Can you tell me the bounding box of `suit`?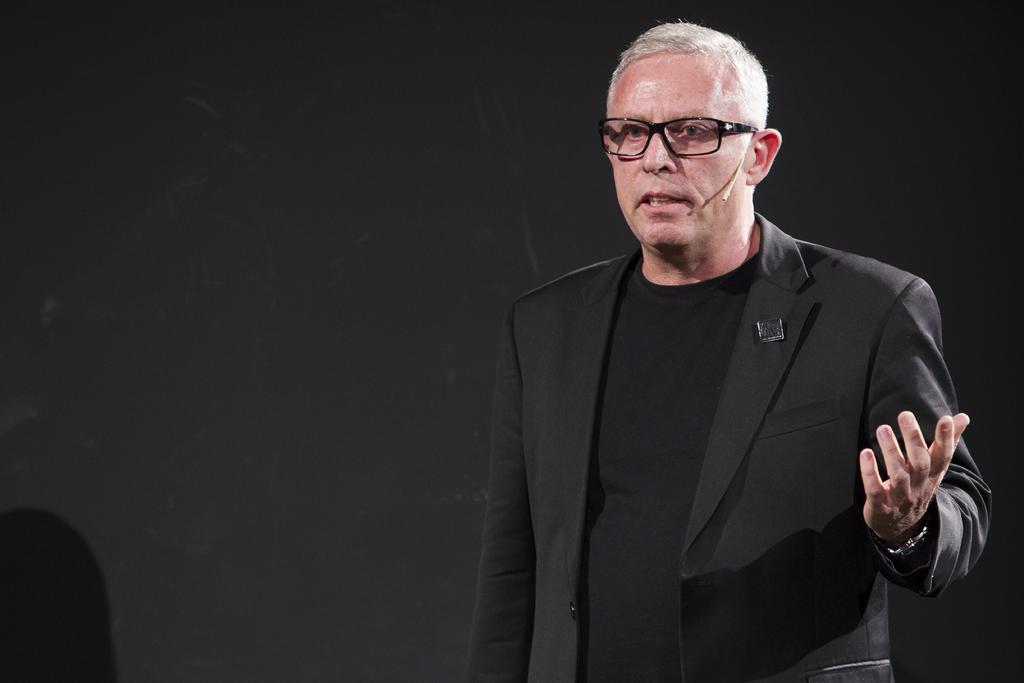
[left=470, top=169, right=977, bottom=655].
